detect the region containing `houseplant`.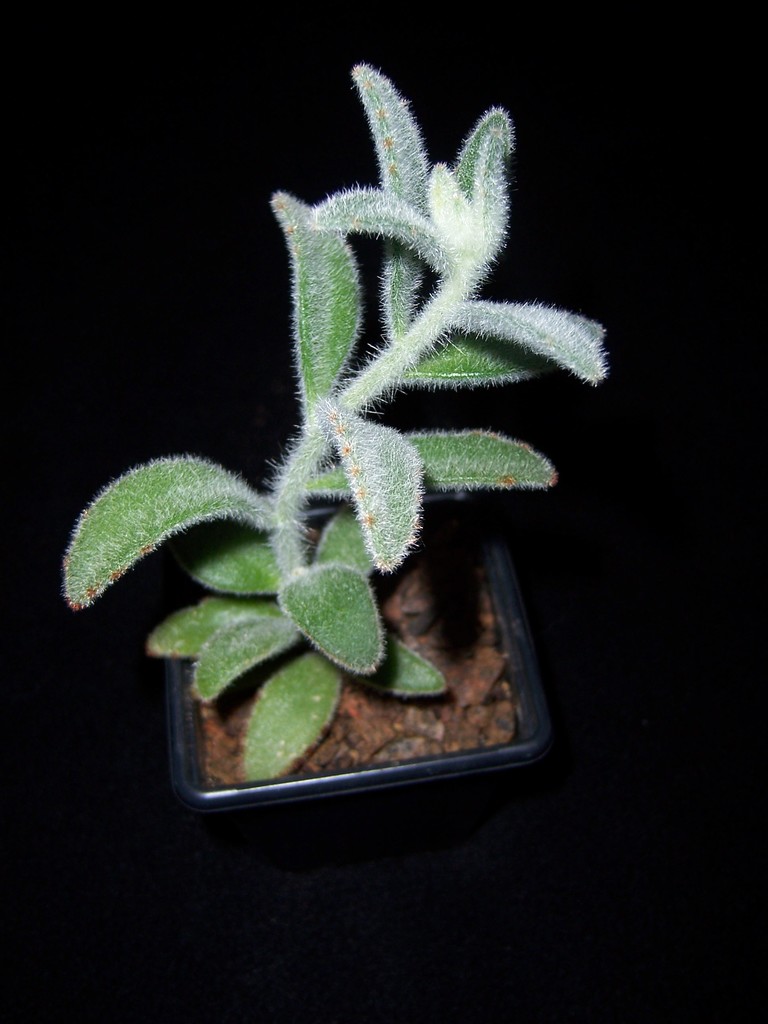
box=[40, 42, 648, 841].
